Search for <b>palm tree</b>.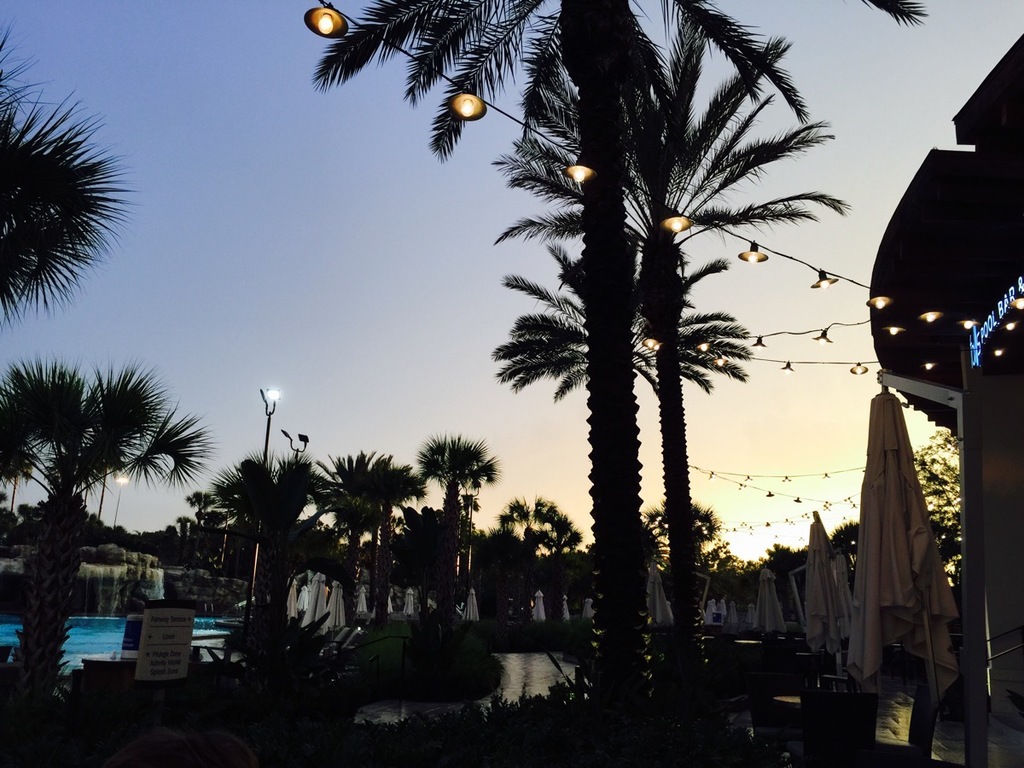
Found at left=215, top=437, right=340, bottom=680.
